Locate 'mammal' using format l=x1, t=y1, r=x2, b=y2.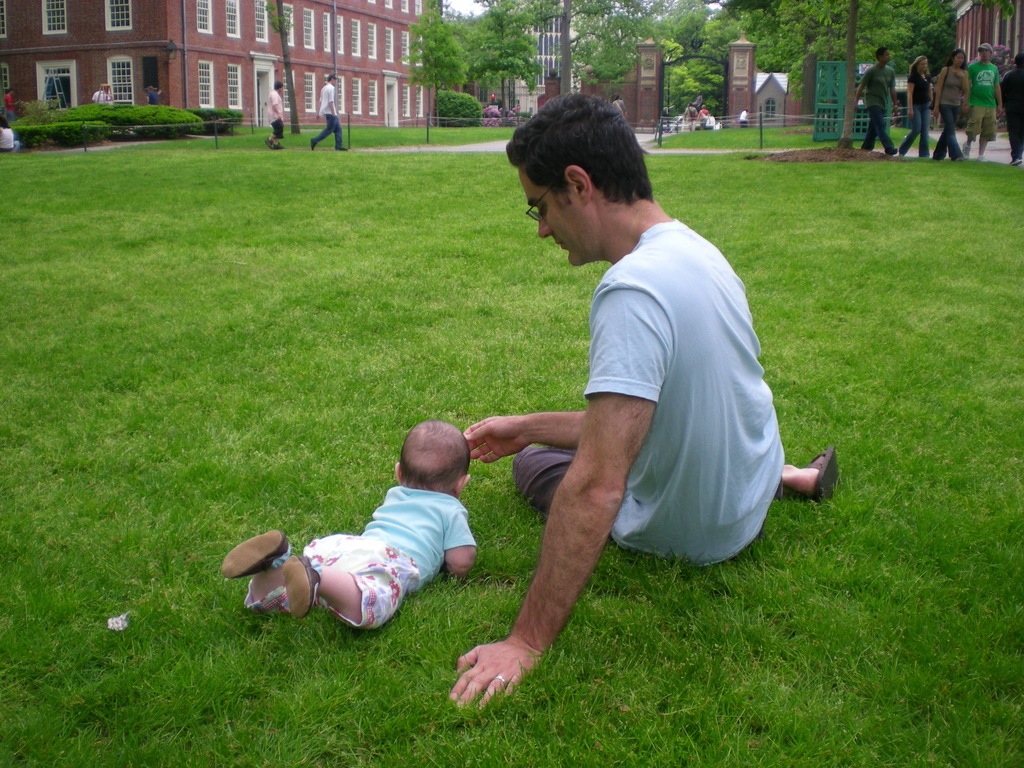
l=4, t=88, r=17, b=120.
